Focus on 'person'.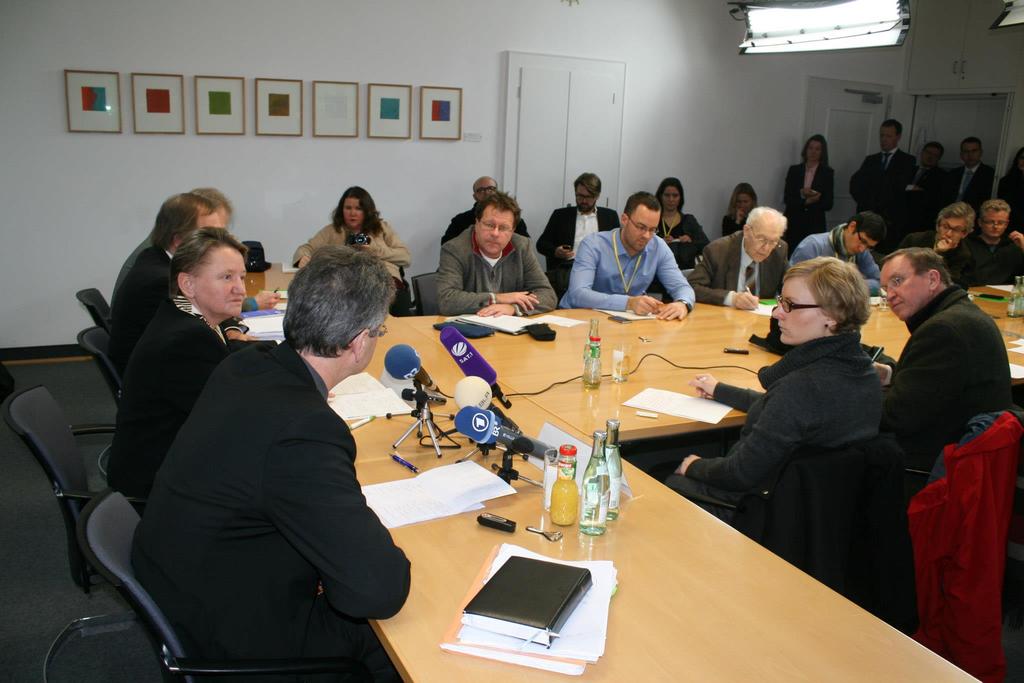
Focused at 115:185:239:278.
